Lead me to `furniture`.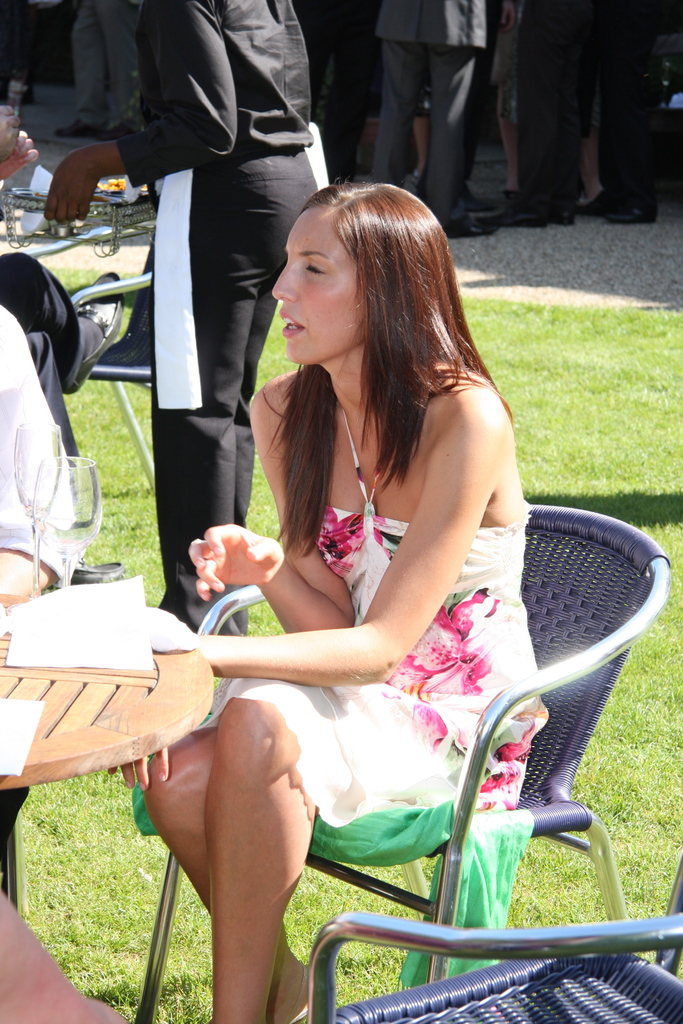
Lead to box(308, 852, 682, 1023).
